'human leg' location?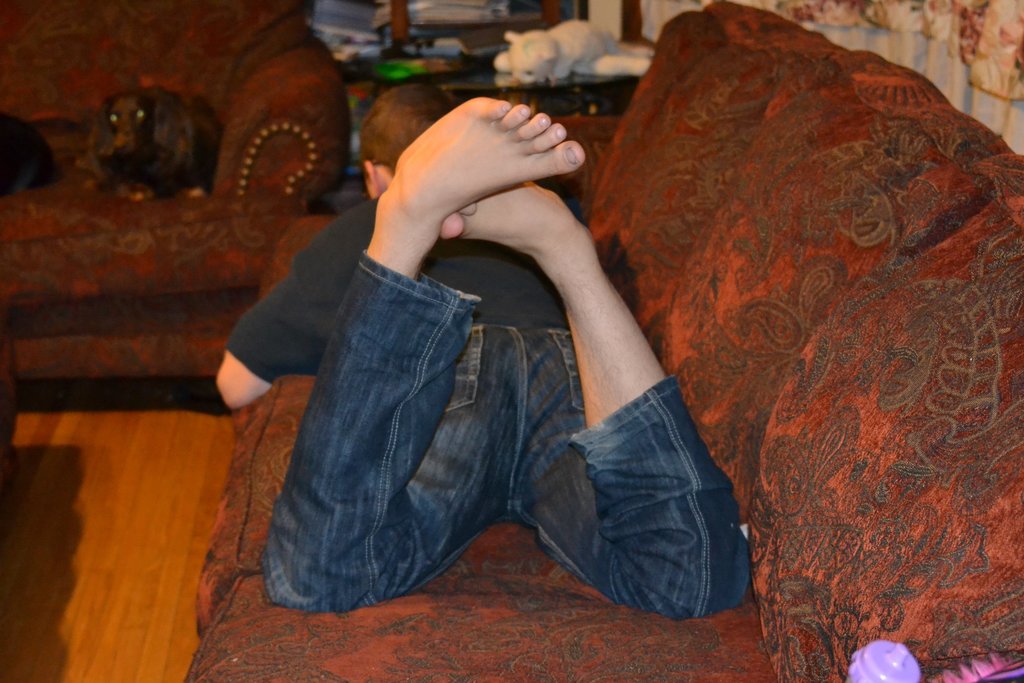
{"left": 442, "top": 179, "right": 758, "bottom": 624}
